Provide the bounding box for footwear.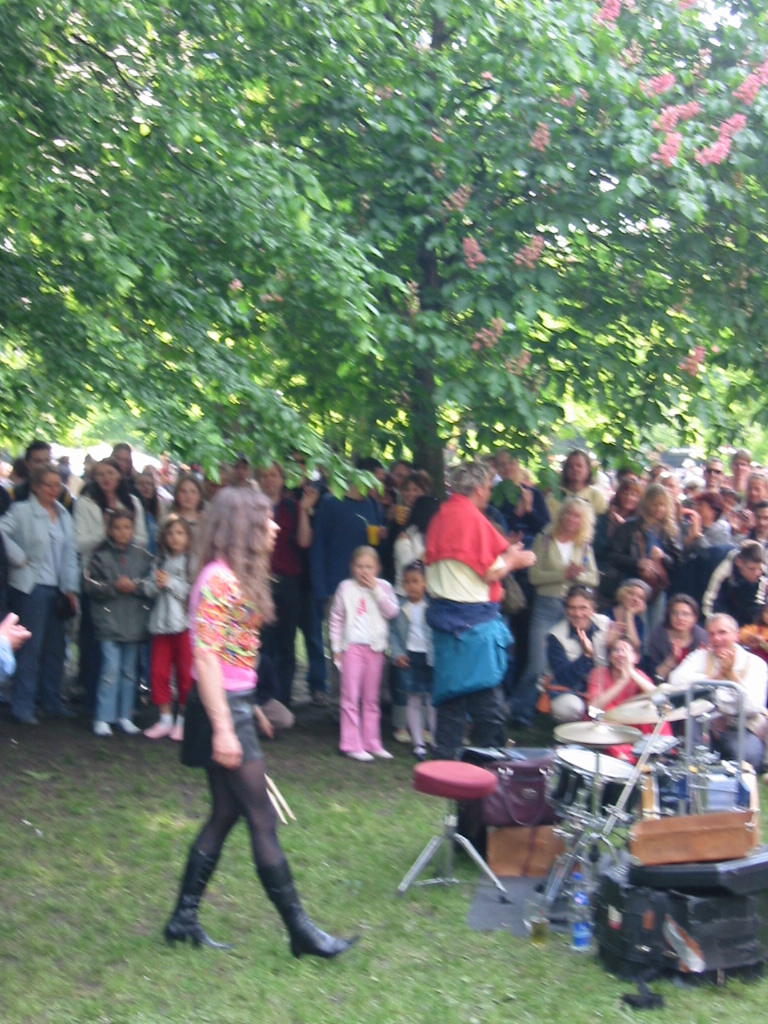
(x1=167, y1=852, x2=227, y2=946).
